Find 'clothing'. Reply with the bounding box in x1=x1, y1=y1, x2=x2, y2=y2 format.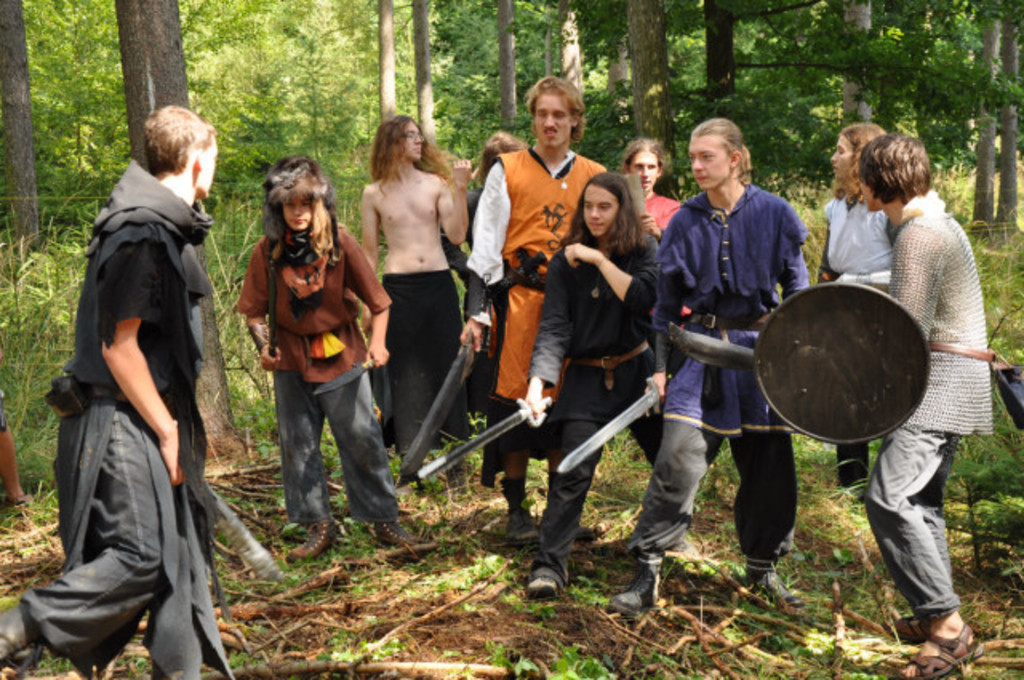
x1=32, y1=93, x2=229, y2=677.
